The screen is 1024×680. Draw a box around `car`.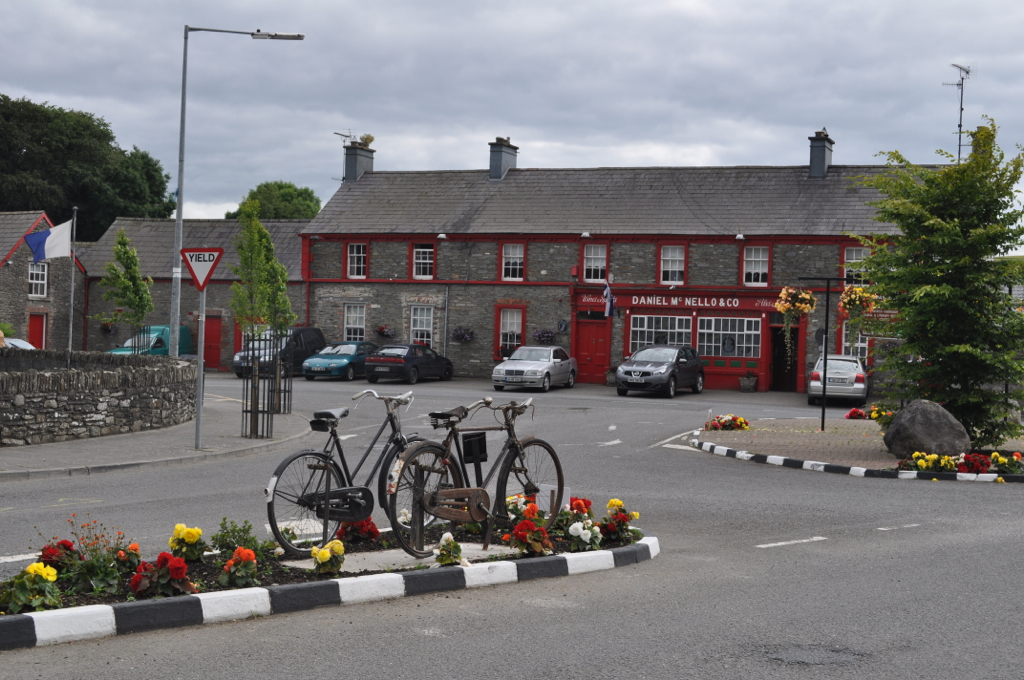
bbox=(299, 339, 372, 382).
